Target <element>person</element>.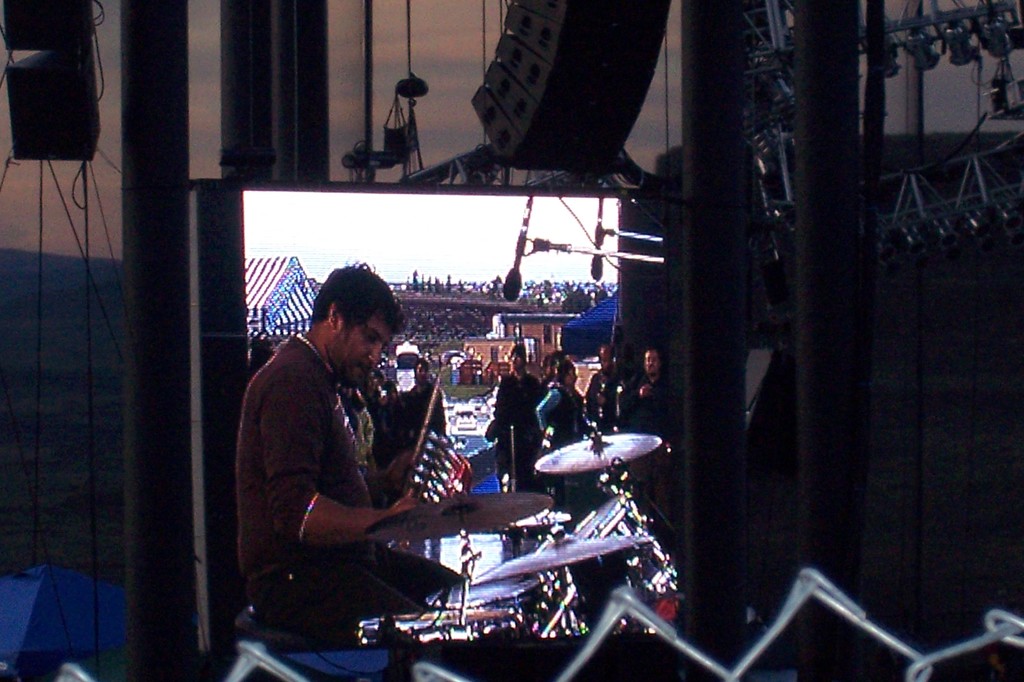
Target region: [487,343,683,509].
